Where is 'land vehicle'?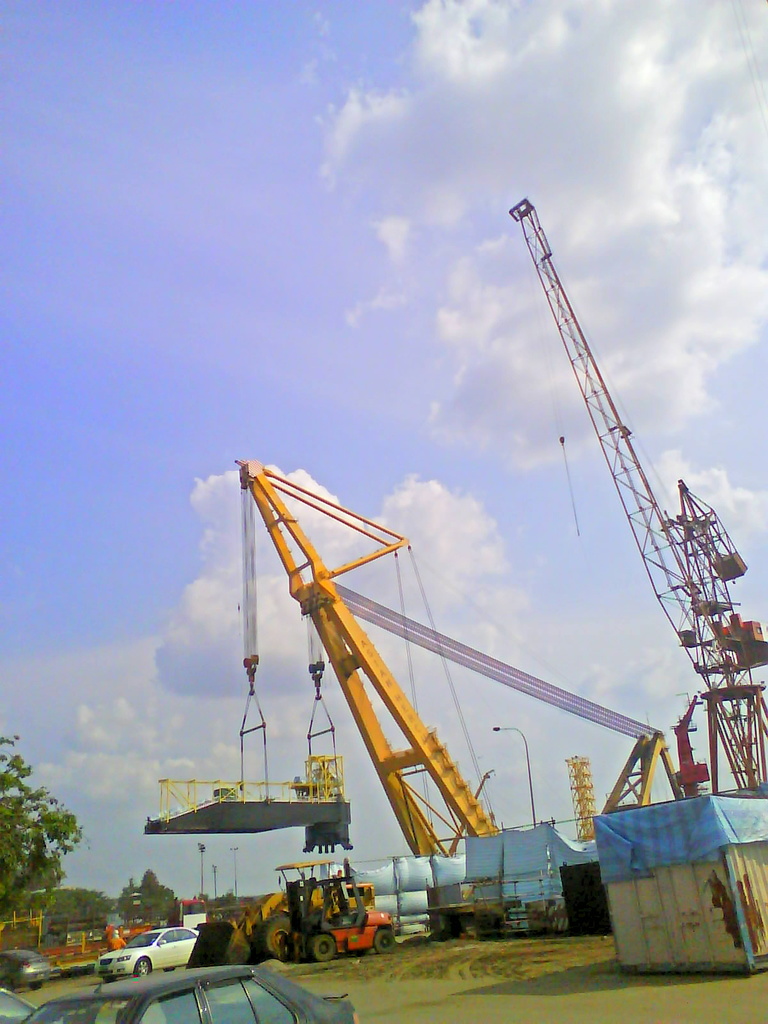
detection(22, 941, 363, 1023).
